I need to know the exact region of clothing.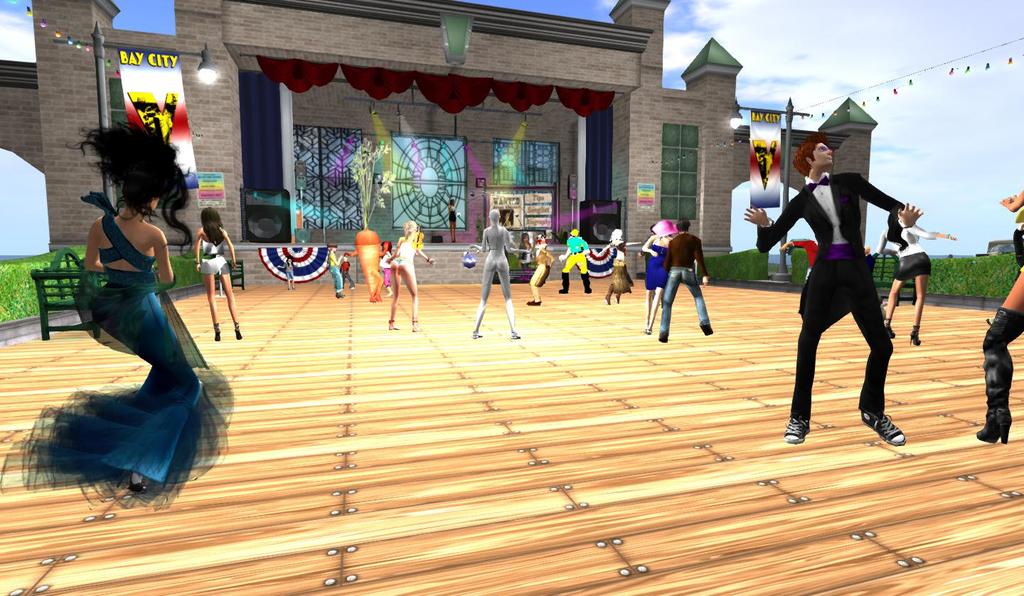
Region: region(328, 244, 338, 299).
